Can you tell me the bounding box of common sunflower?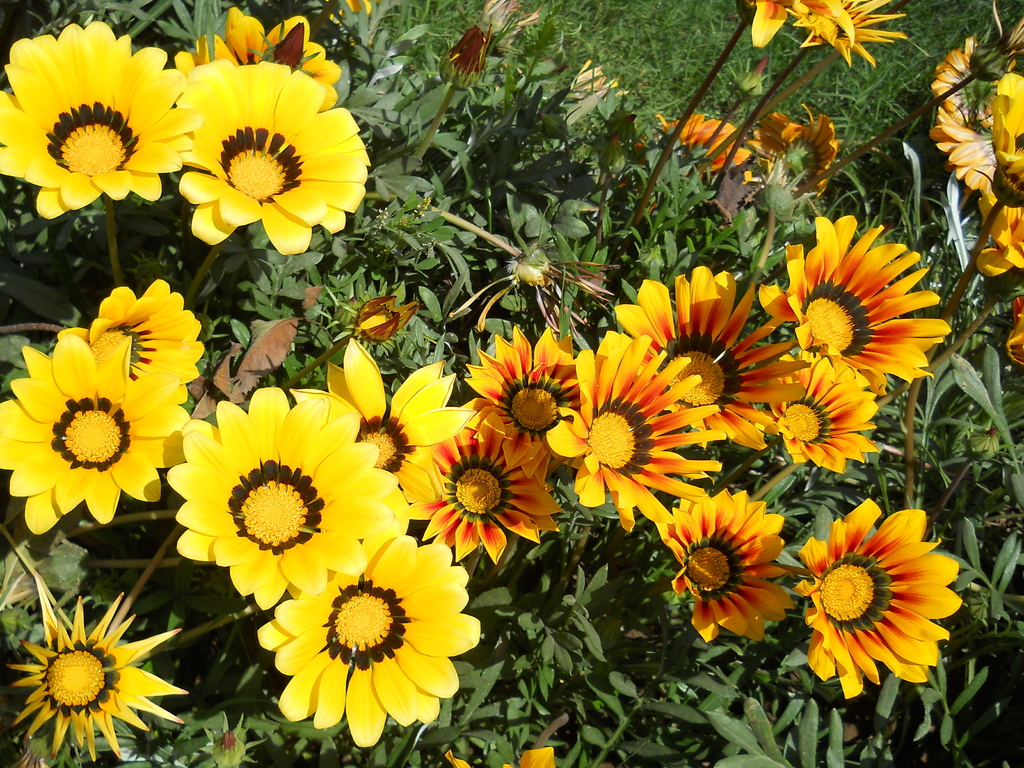
613, 262, 803, 462.
